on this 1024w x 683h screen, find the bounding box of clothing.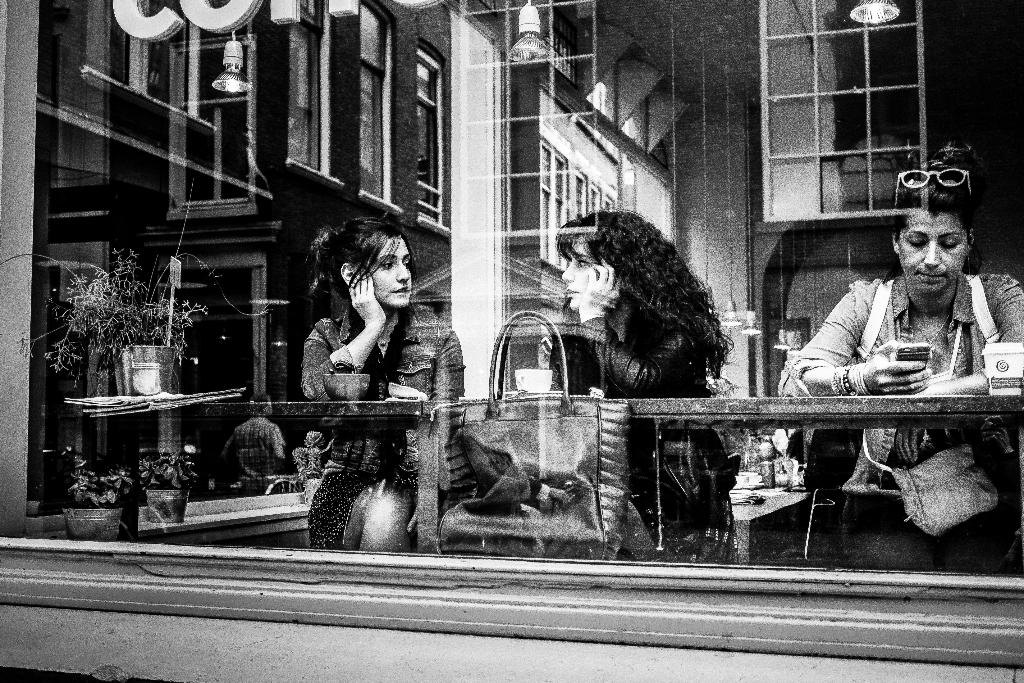
Bounding box: detection(296, 311, 467, 548).
